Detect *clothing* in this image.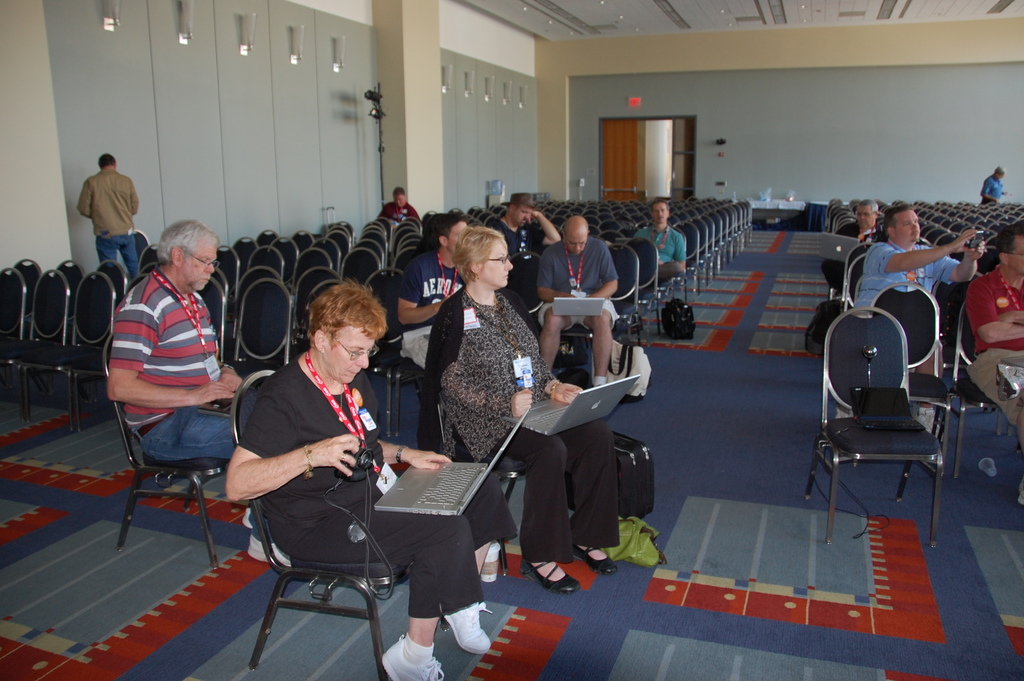
Detection: x1=632 y1=225 x2=687 y2=299.
